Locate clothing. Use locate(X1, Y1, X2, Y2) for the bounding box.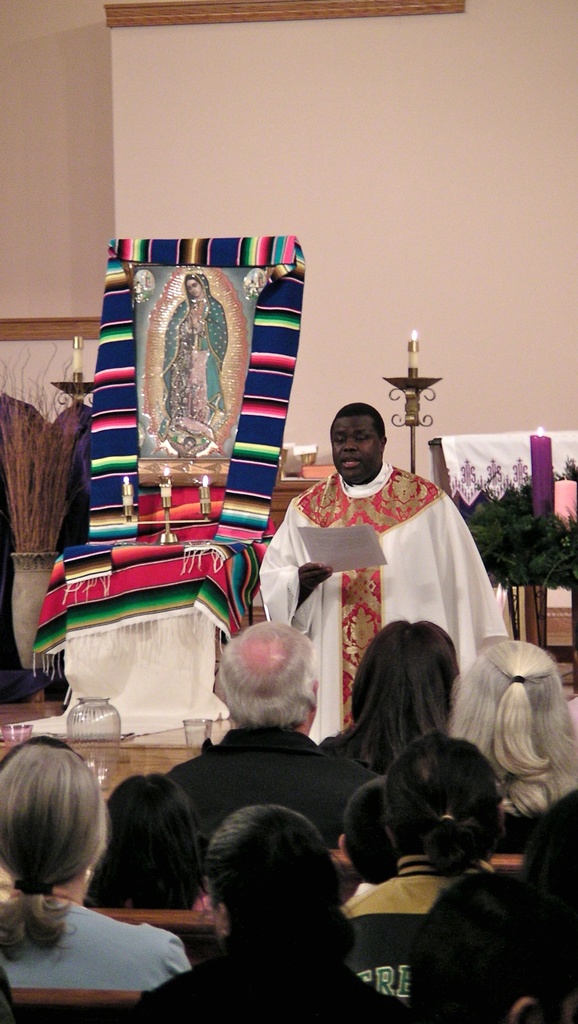
locate(333, 700, 401, 811).
